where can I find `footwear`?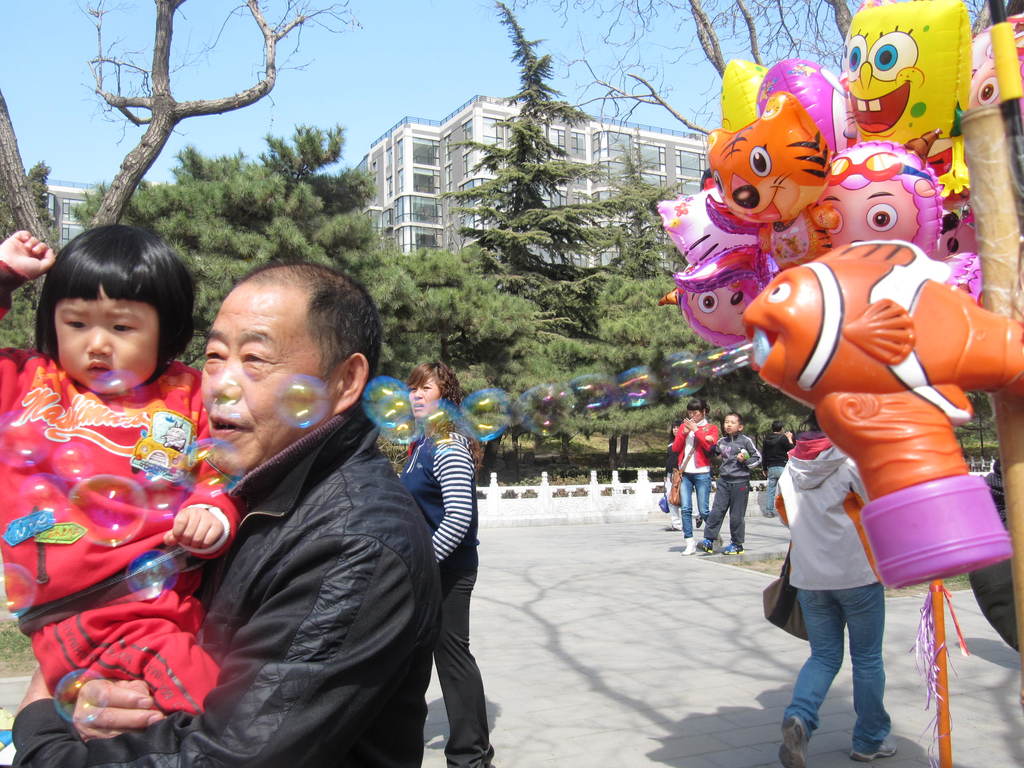
You can find it at bbox(671, 523, 682, 532).
